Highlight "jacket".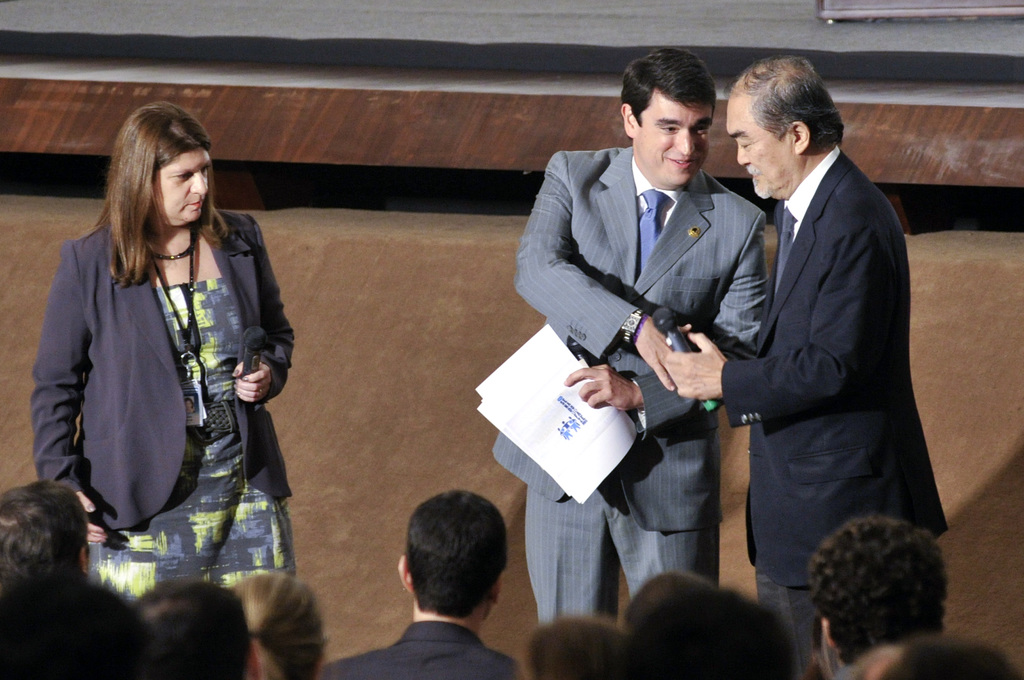
Highlighted region: x1=33 y1=215 x2=233 y2=539.
